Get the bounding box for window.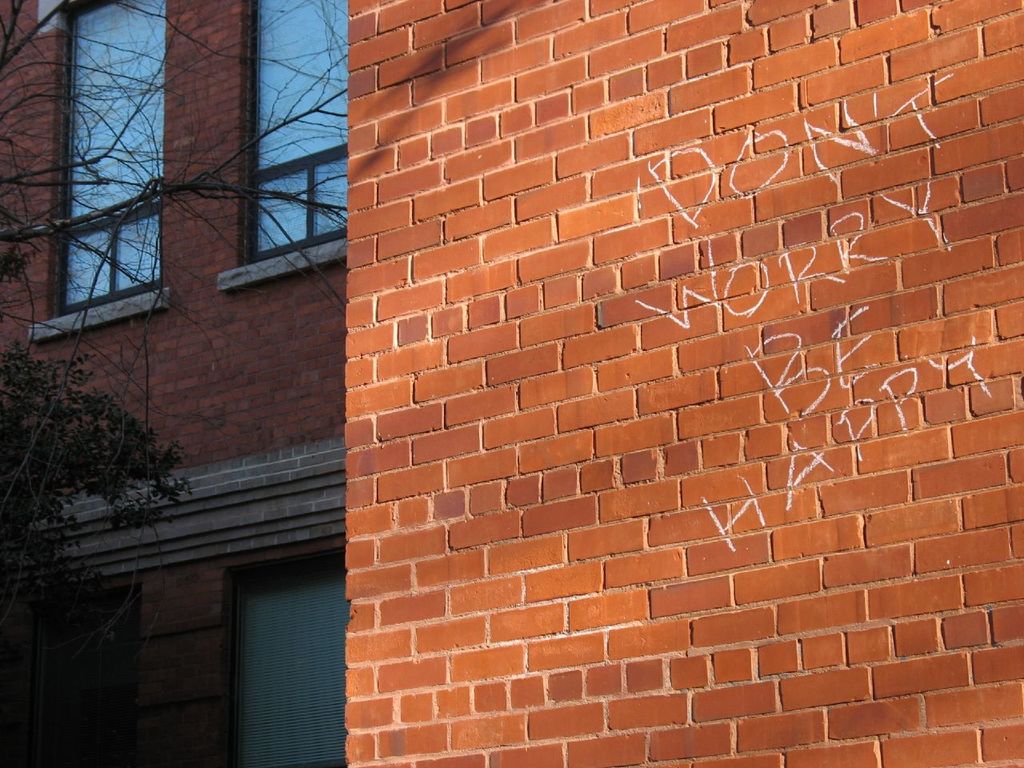
(31,581,170,767).
